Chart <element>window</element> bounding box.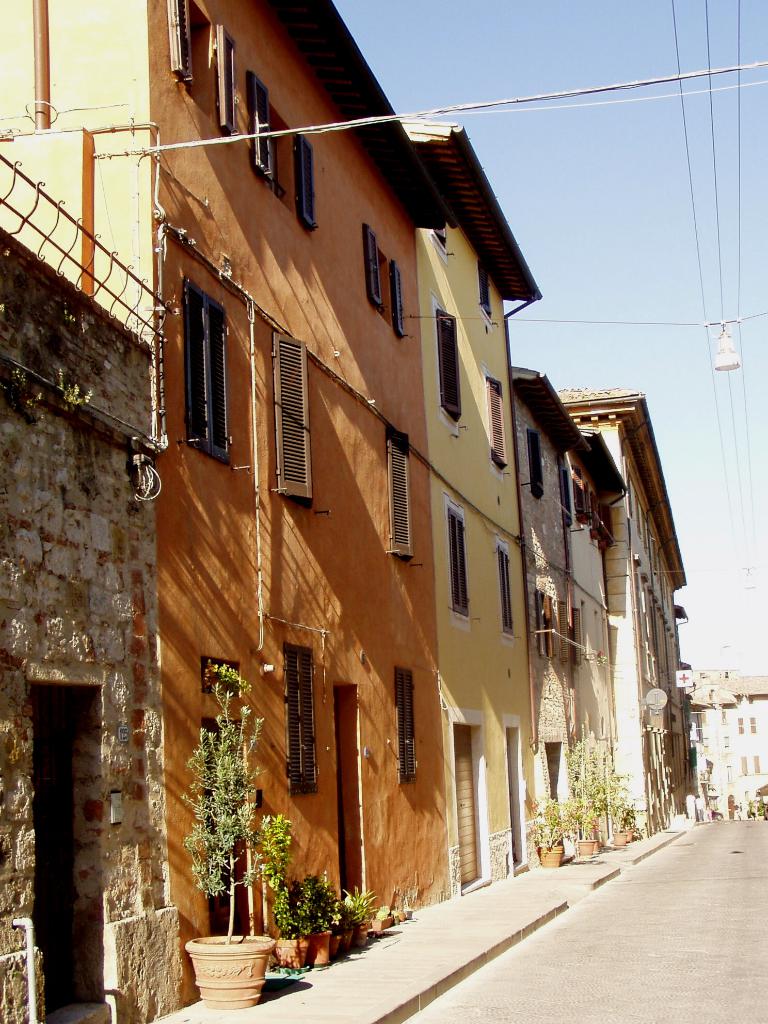
Charted: {"x1": 751, "y1": 716, "x2": 758, "y2": 734}.
